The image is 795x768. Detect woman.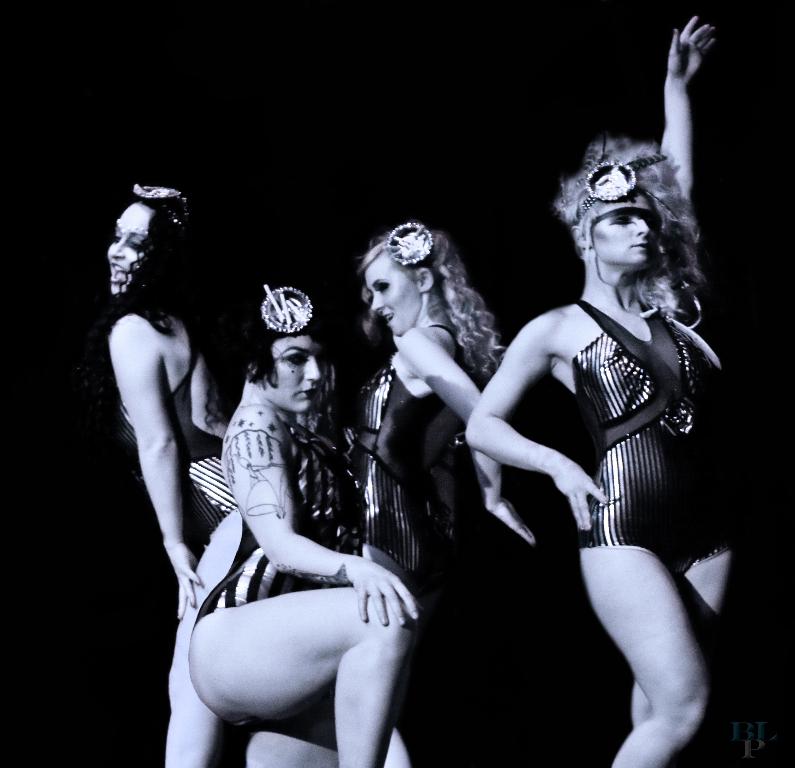
Detection: select_region(184, 275, 422, 767).
